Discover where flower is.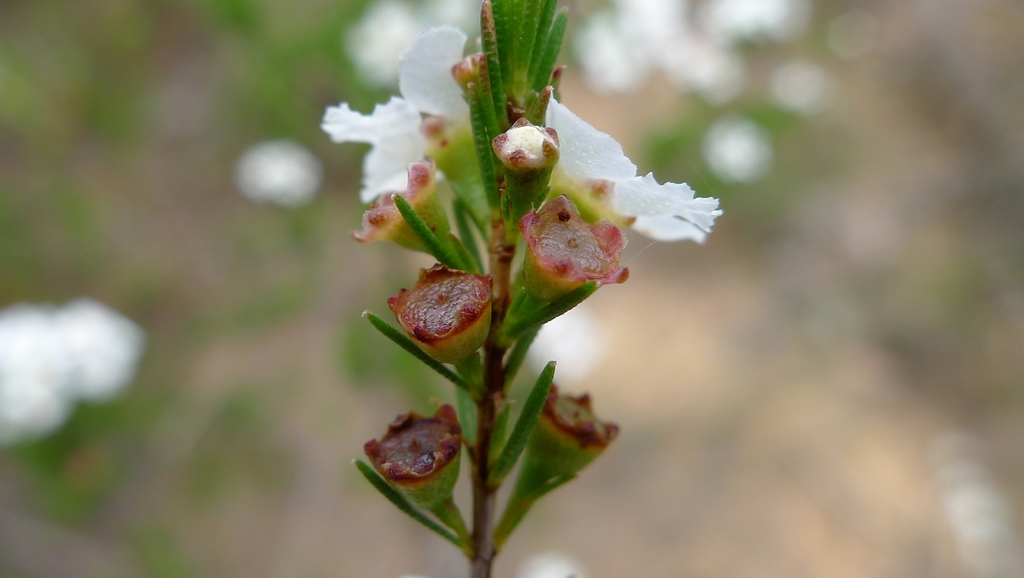
Discovered at pyautogui.locateOnScreen(0, 277, 177, 437).
